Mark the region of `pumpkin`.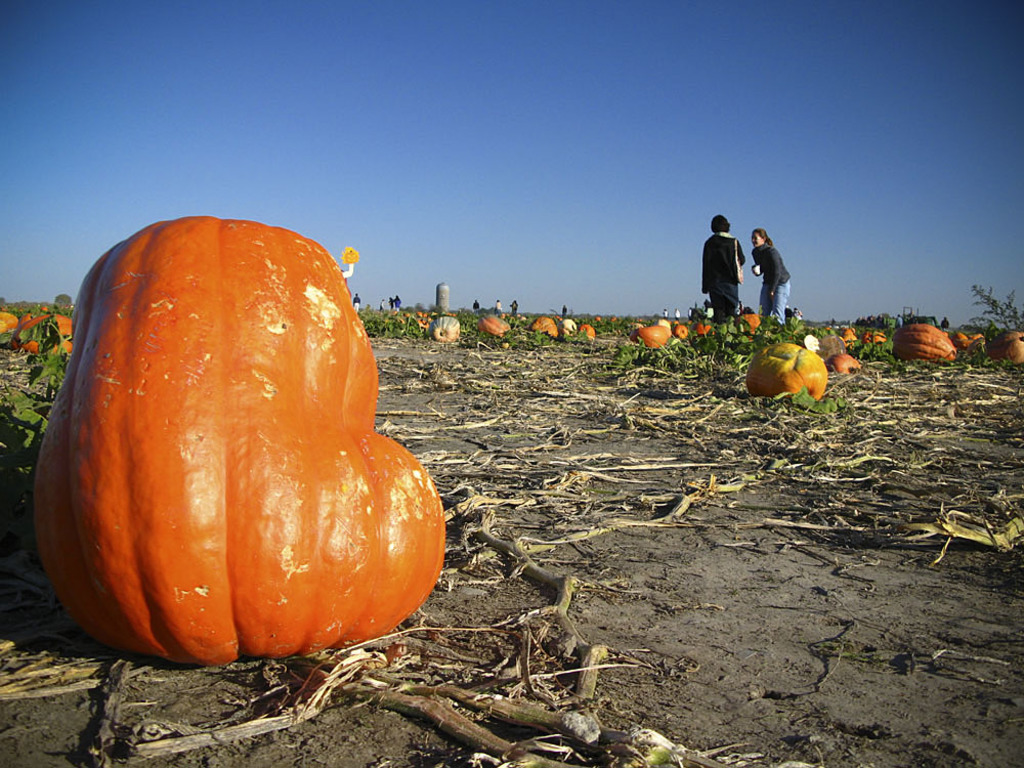
Region: l=41, t=210, r=449, b=667.
